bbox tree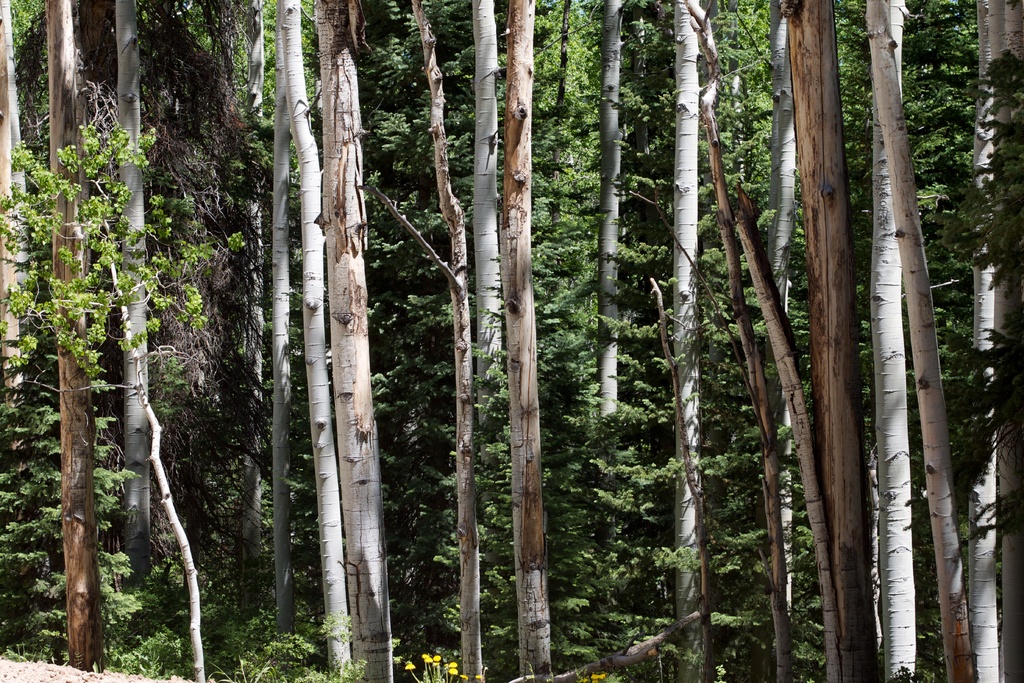
[860, 0, 975, 682]
